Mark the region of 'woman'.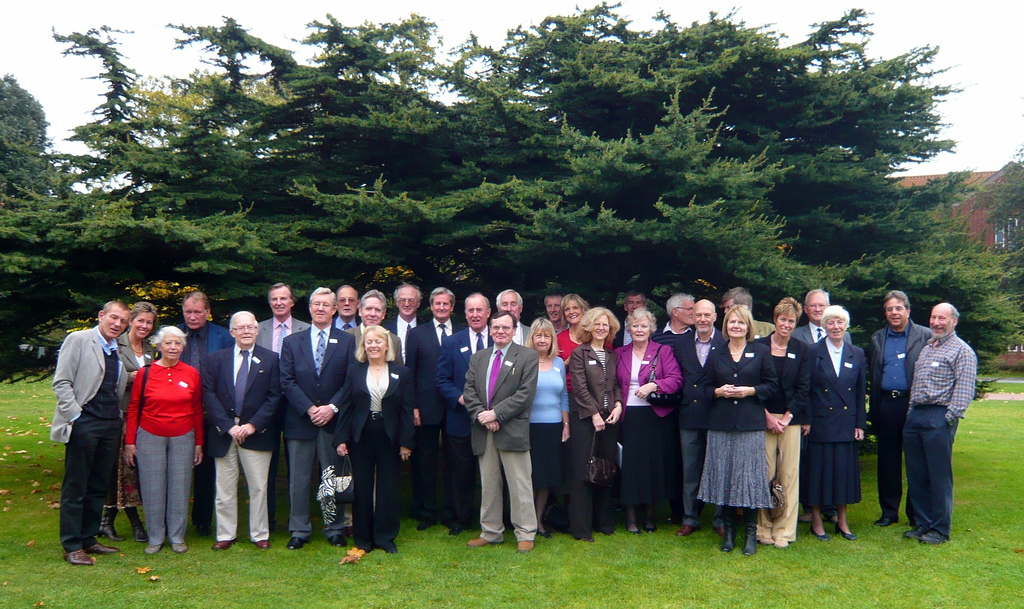
Region: 566/305/619/543.
